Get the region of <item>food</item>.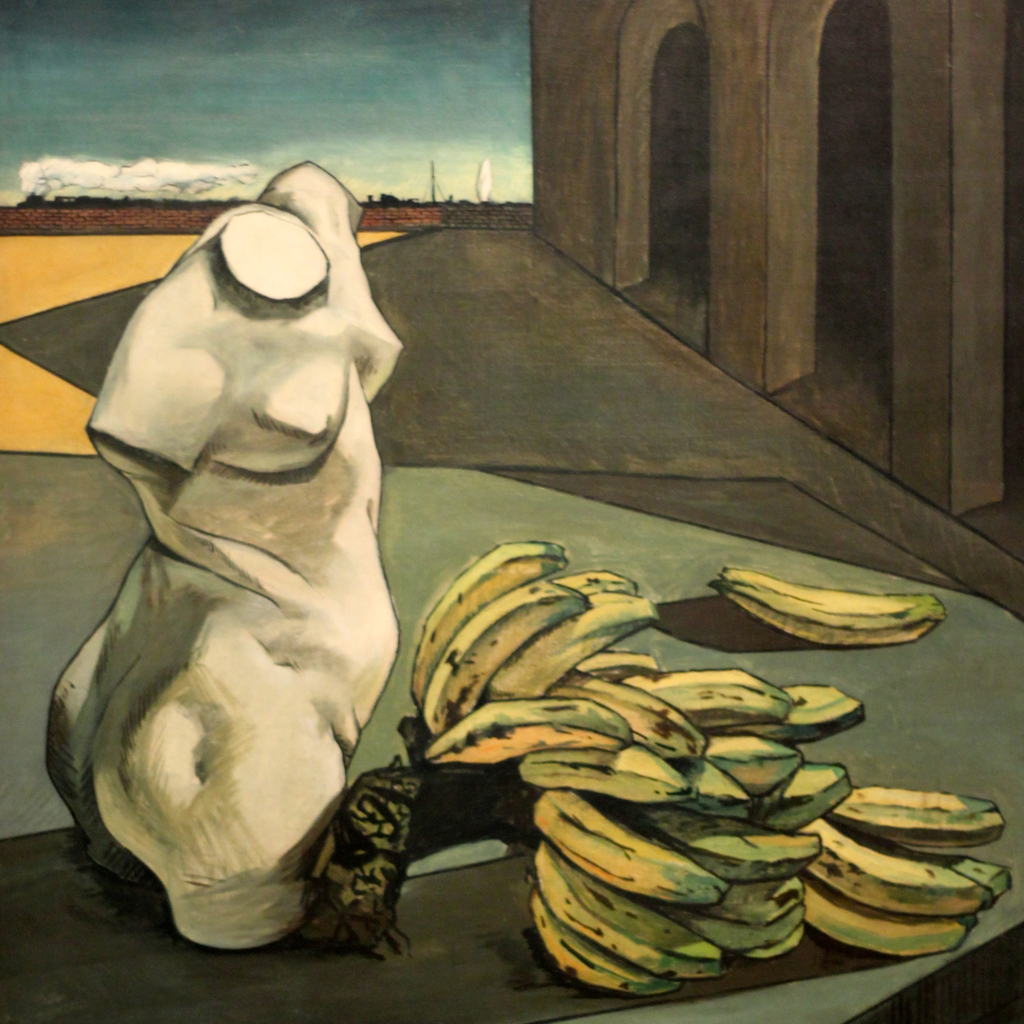
Rect(711, 570, 947, 644).
